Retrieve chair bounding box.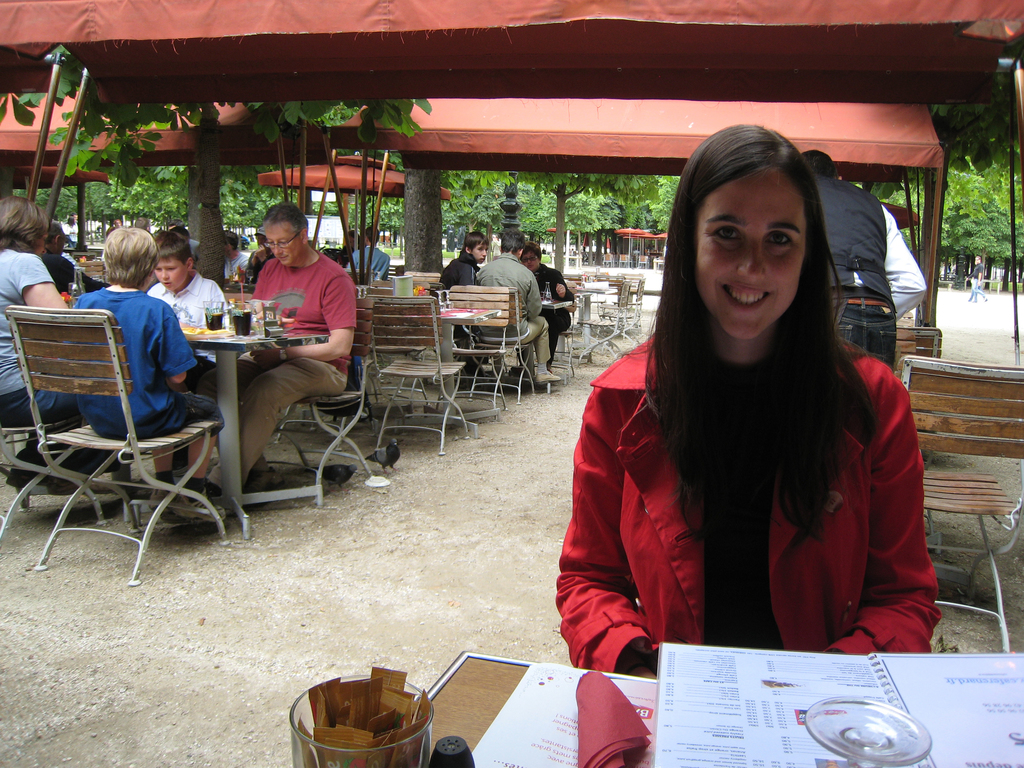
Bounding box: {"left": 603, "top": 282, "right": 632, "bottom": 351}.
